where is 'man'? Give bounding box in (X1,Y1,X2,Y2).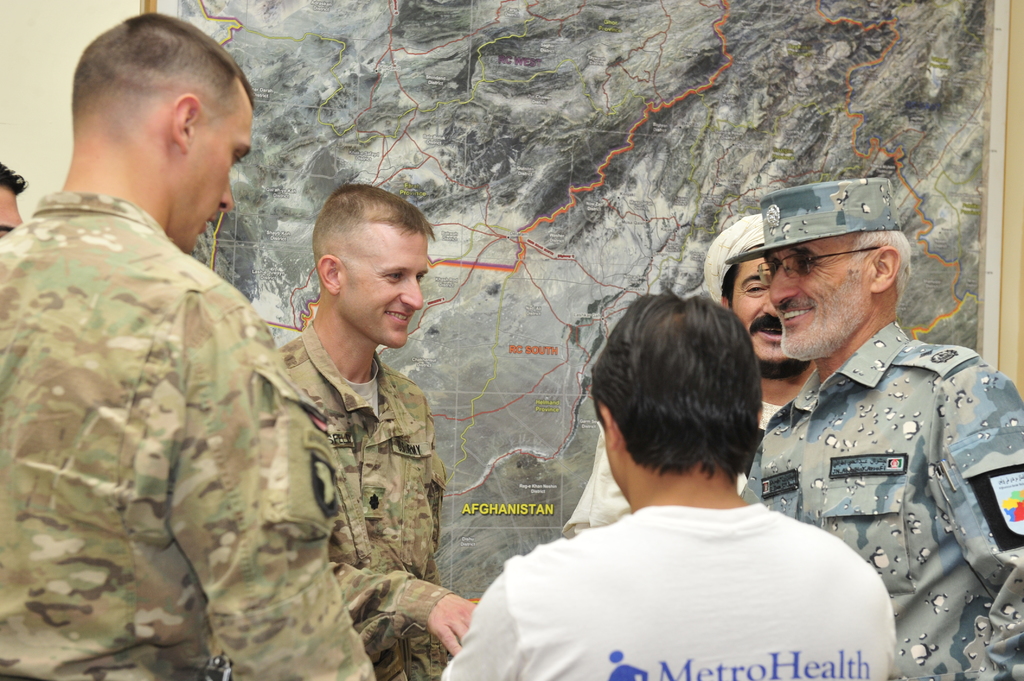
(6,27,318,648).
